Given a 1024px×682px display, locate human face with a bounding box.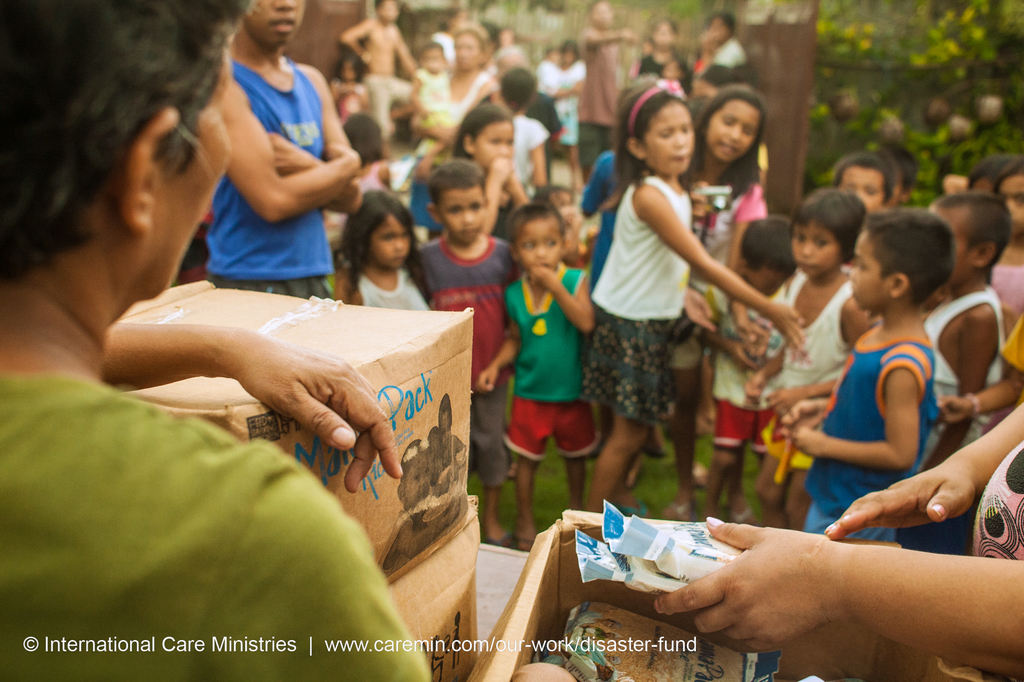
Located: [243, 0, 305, 42].
